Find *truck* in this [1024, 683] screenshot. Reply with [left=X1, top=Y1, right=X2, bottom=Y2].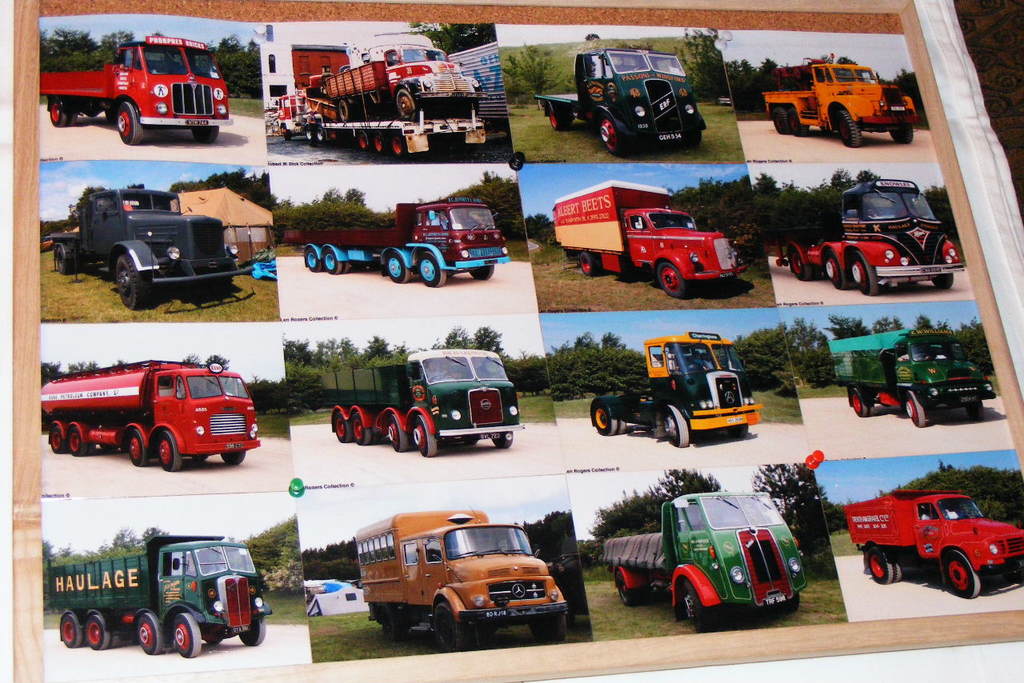
[left=40, top=24, right=240, bottom=141].
